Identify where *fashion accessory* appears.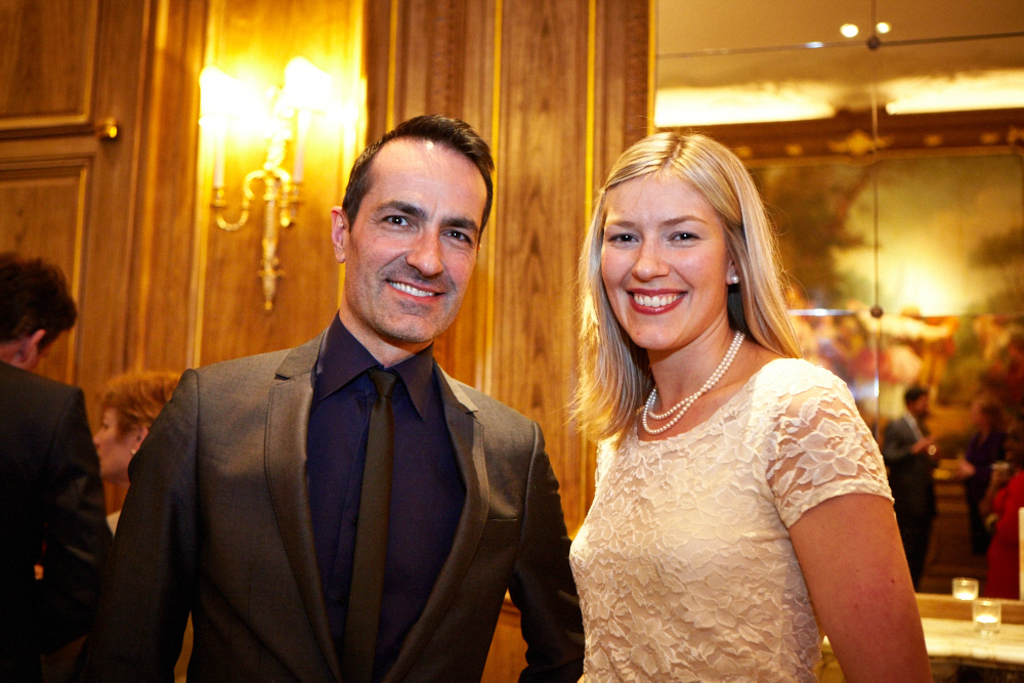
Appears at 732 274 743 287.
